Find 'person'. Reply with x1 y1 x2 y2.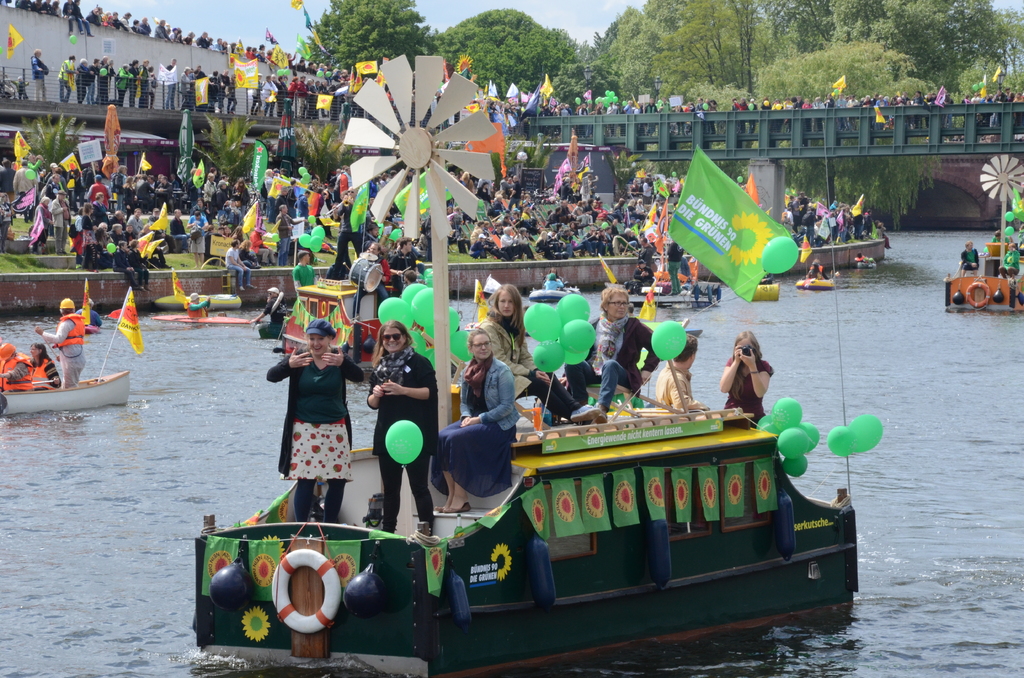
959 239 983 277.
